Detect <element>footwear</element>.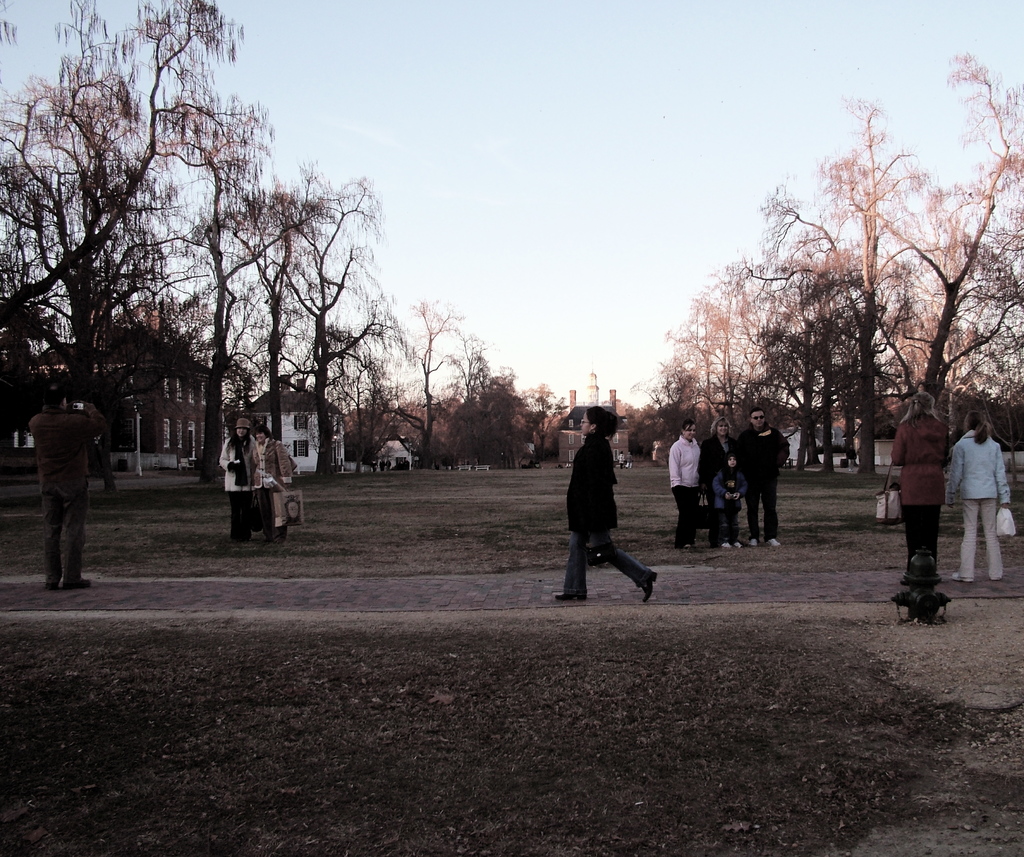
Detected at (x1=44, y1=580, x2=60, y2=592).
